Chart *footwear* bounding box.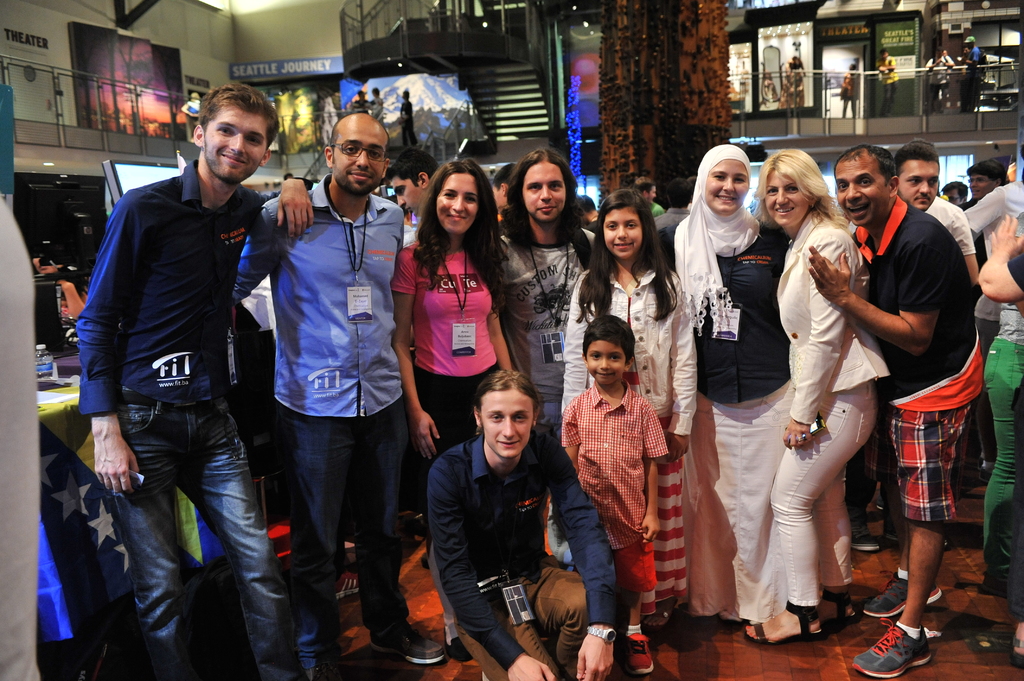
Charted: [850,521,883,554].
